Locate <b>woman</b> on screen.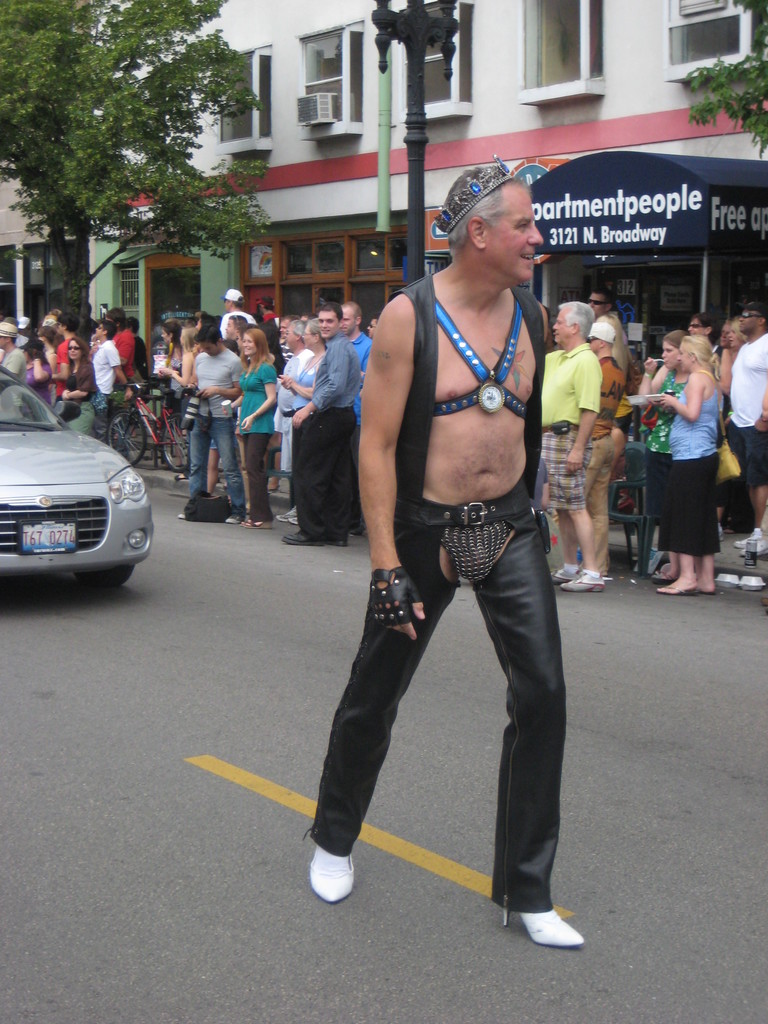
On screen at x1=164, y1=323, x2=194, y2=449.
